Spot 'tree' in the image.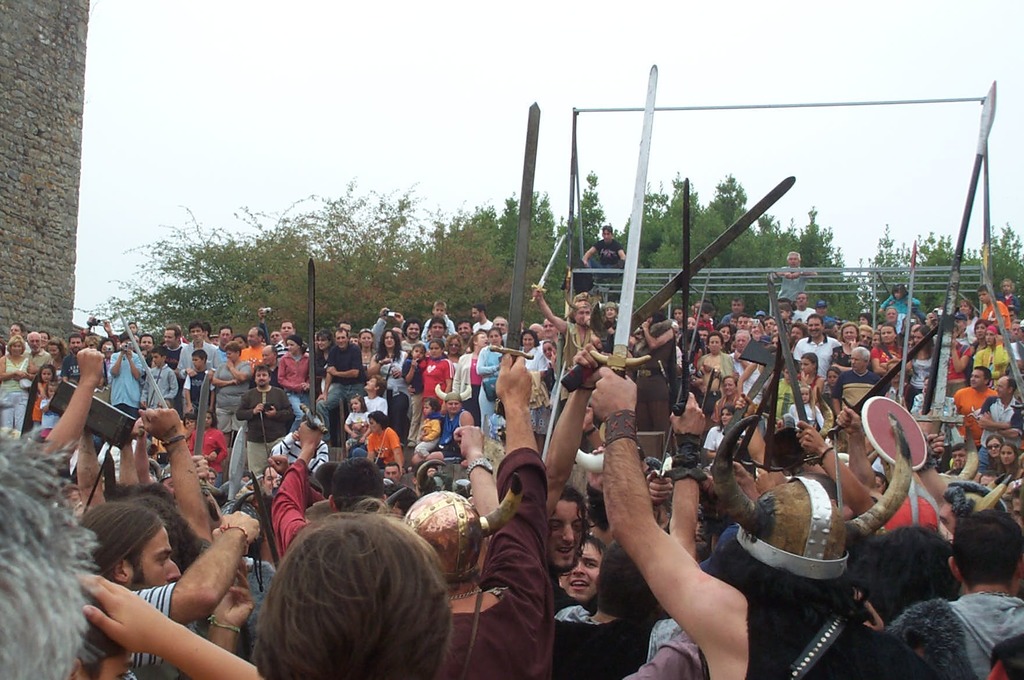
'tree' found at <region>973, 216, 1023, 308</region>.
